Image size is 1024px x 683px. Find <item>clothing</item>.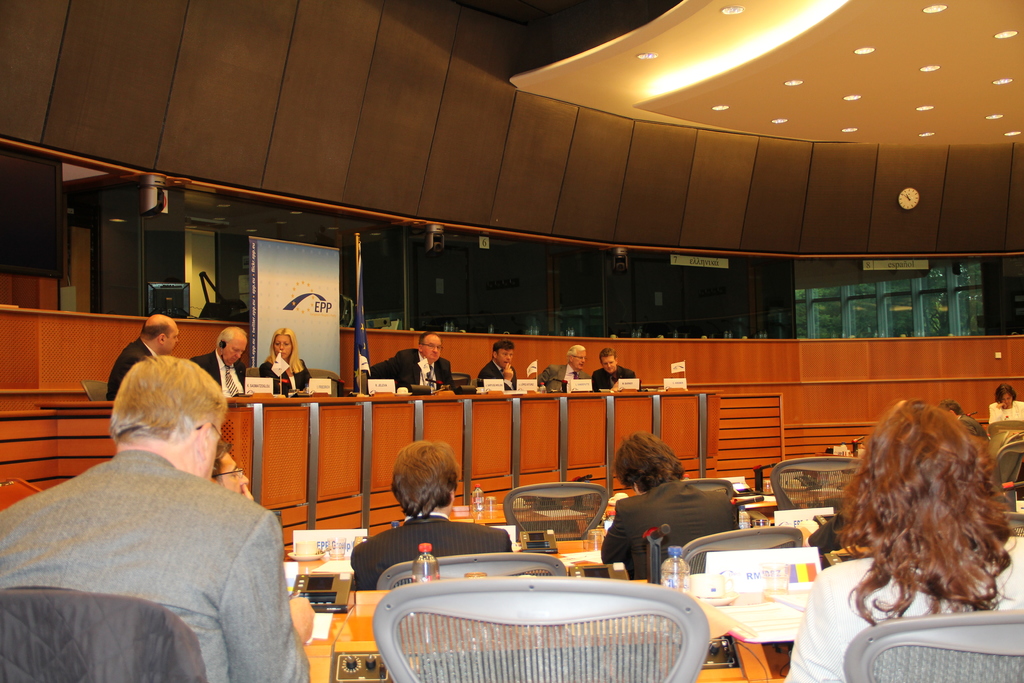
box(28, 424, 299, 682).
